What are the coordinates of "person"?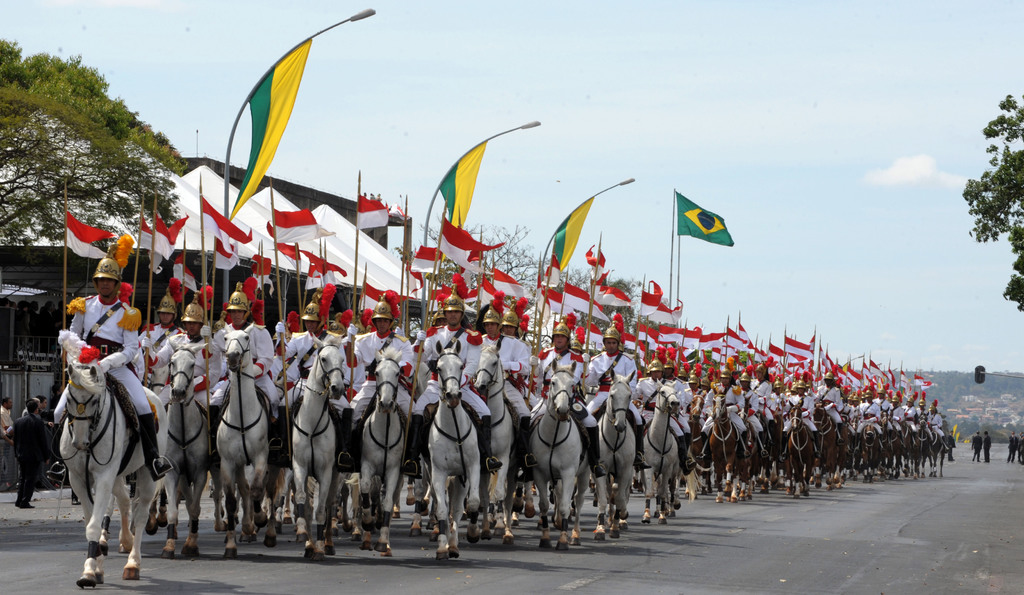
box=[1006, 430, 1018, 463].
